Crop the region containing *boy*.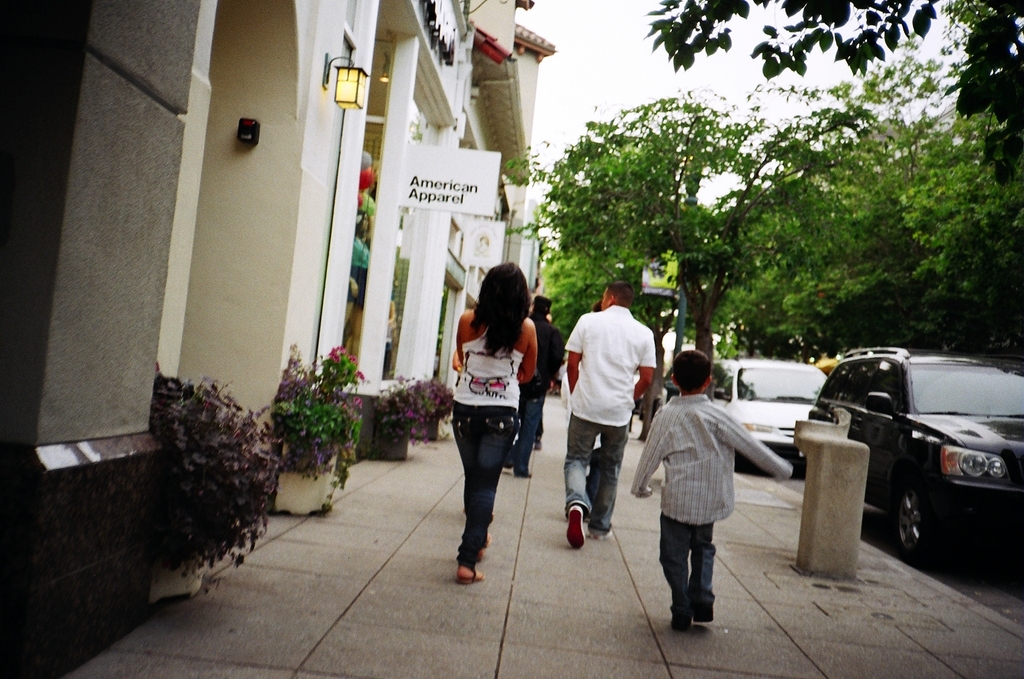
Crop region: x1=629, y1=347, x2=796, y2=633.
